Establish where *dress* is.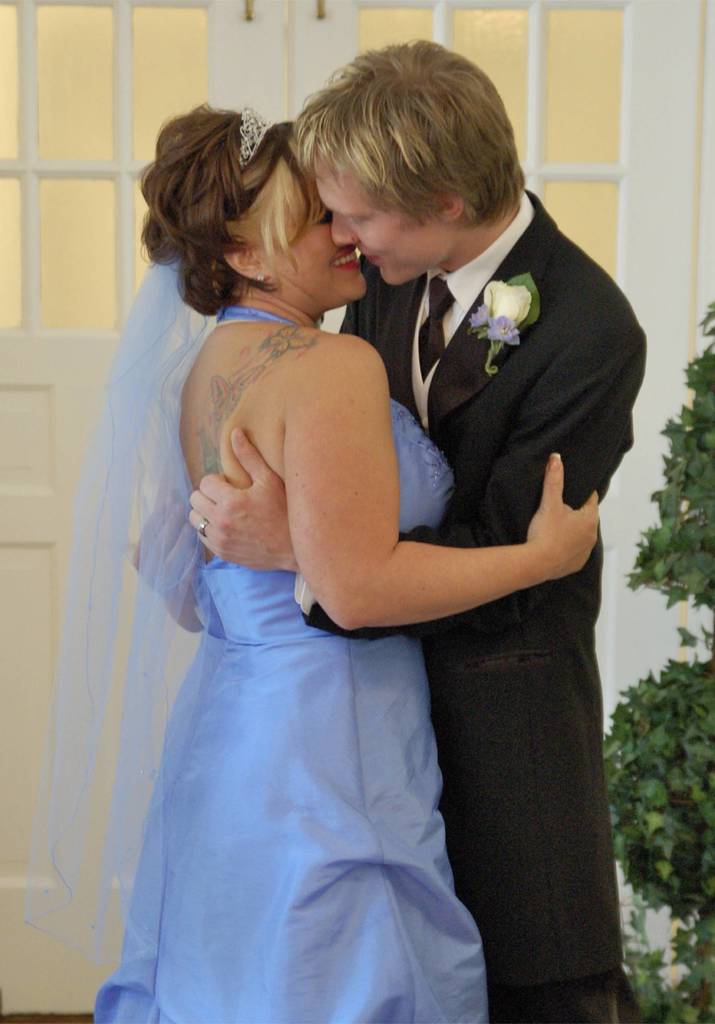
Established at box(65, 298, 502, 1023).
